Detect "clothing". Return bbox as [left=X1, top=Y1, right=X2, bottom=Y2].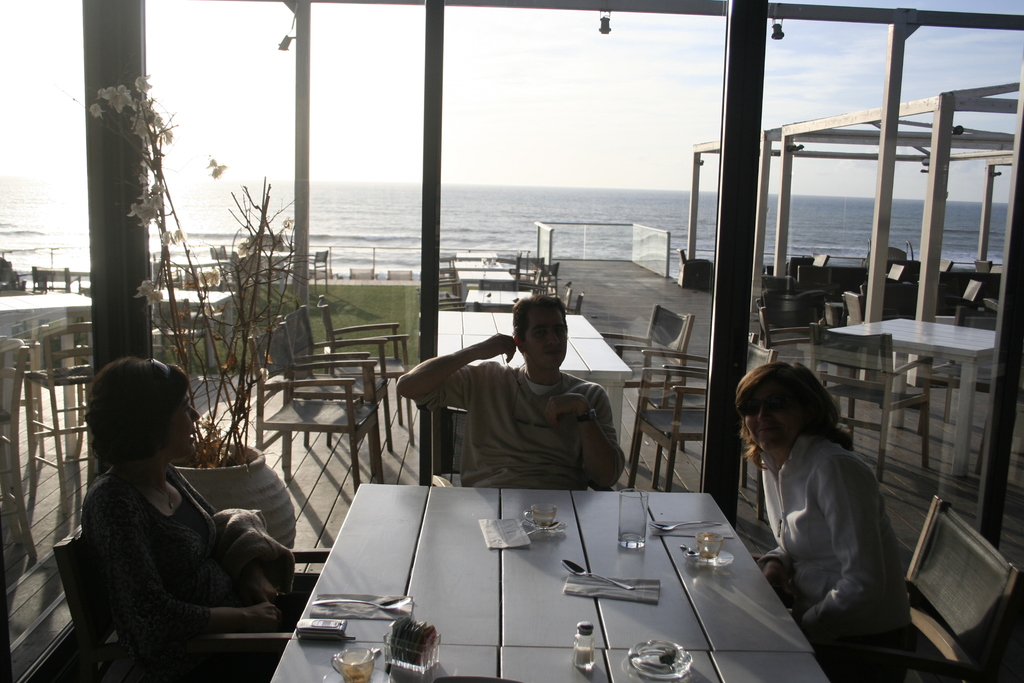
[left=63, top=426, right=293, bottom=661].
